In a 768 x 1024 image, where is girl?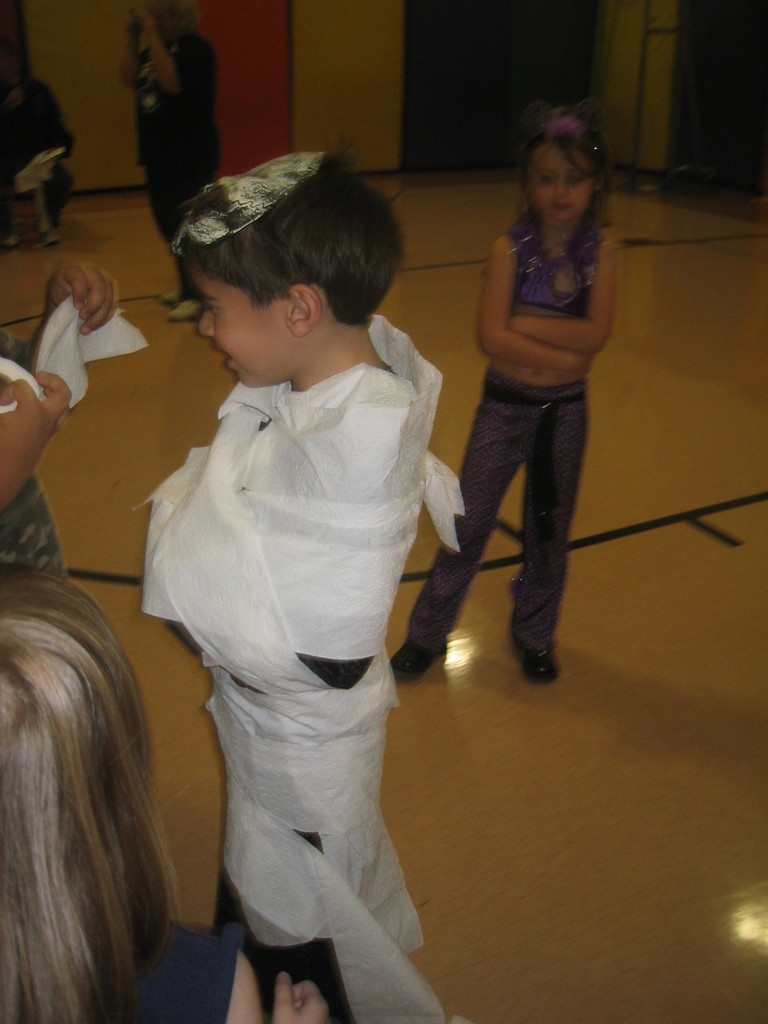
bbox=(391, 105, 623, 694).
